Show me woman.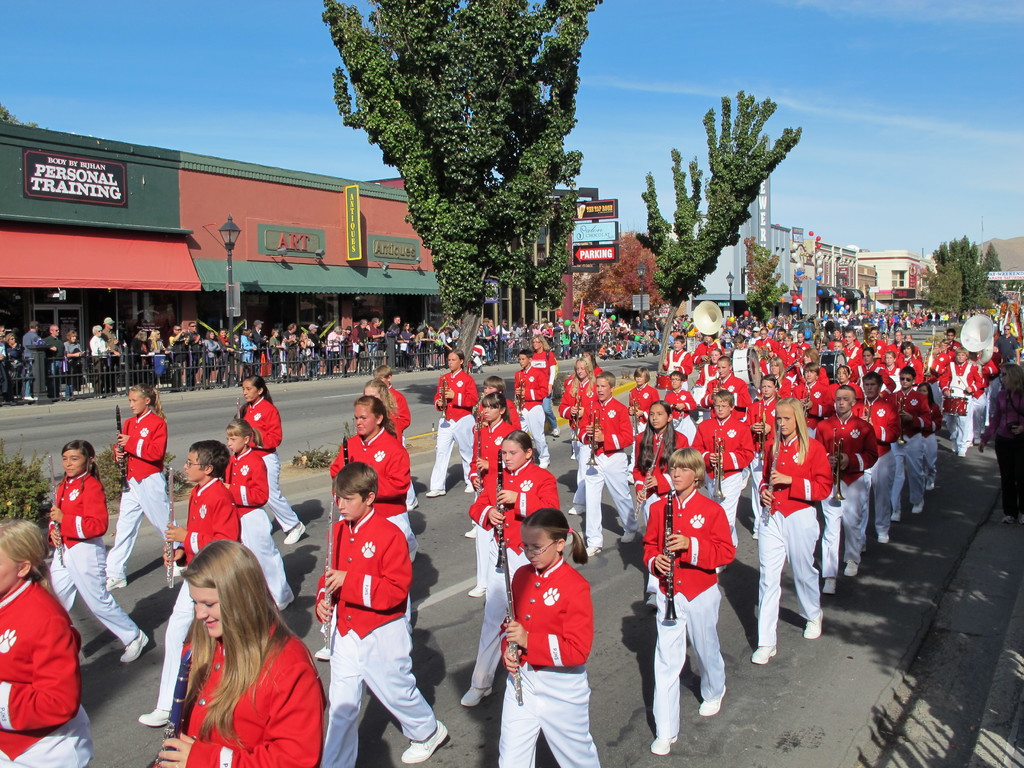
woman is here: (530,335,561,439).
